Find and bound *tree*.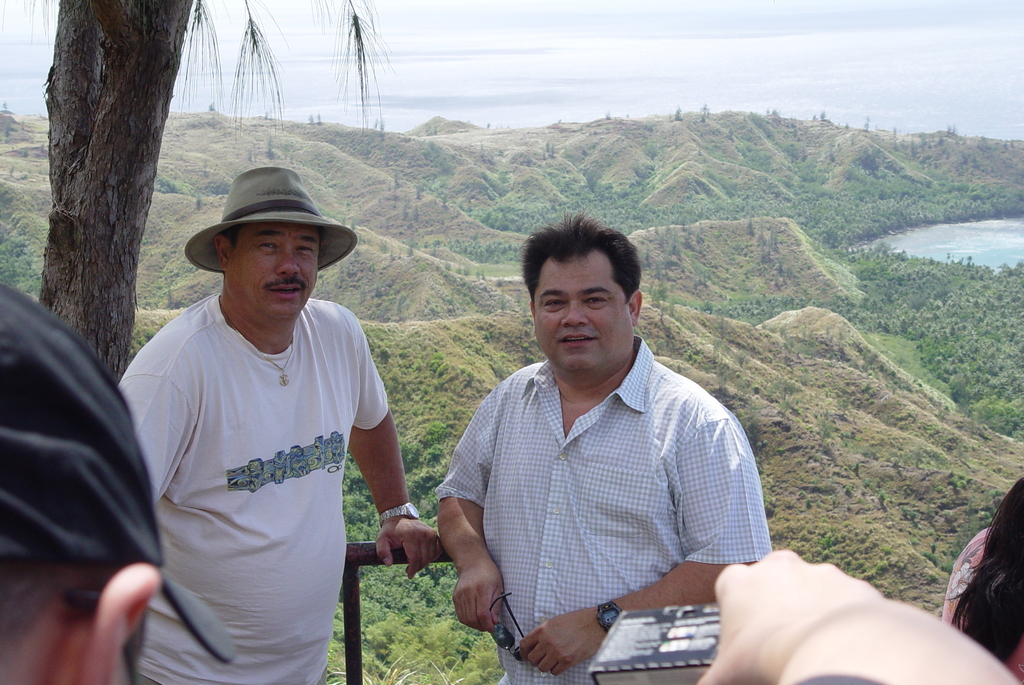
Bound: crop(0, 0, 386, 382).
